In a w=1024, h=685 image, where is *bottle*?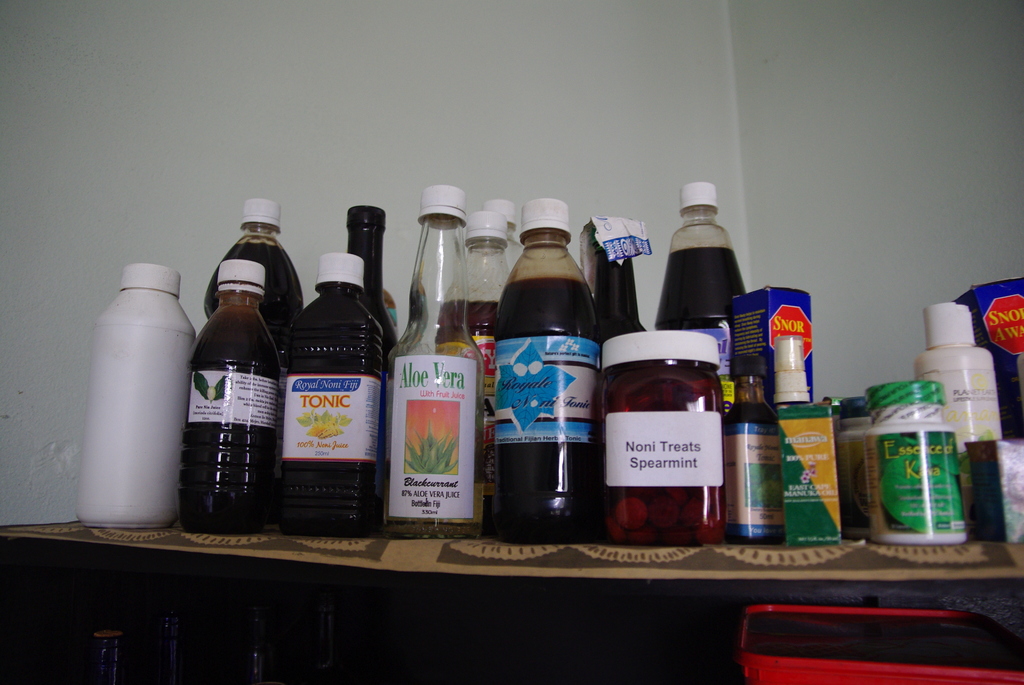
x1=486, y1=221, x2=605, y2=531.
